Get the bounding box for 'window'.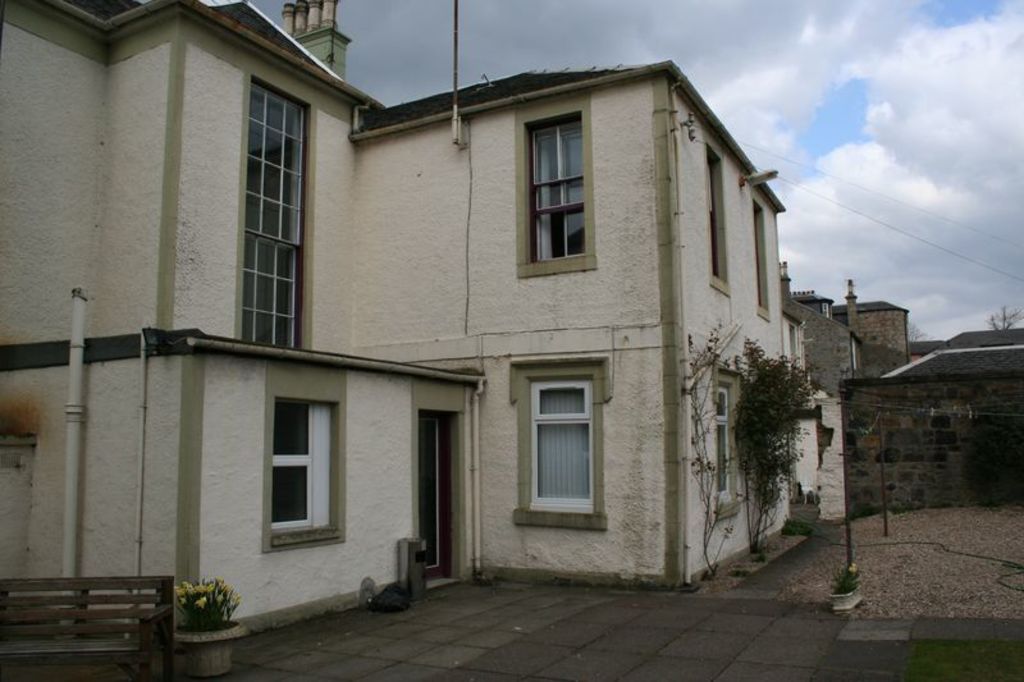
<region>716, 369, 742, 522</region>.
